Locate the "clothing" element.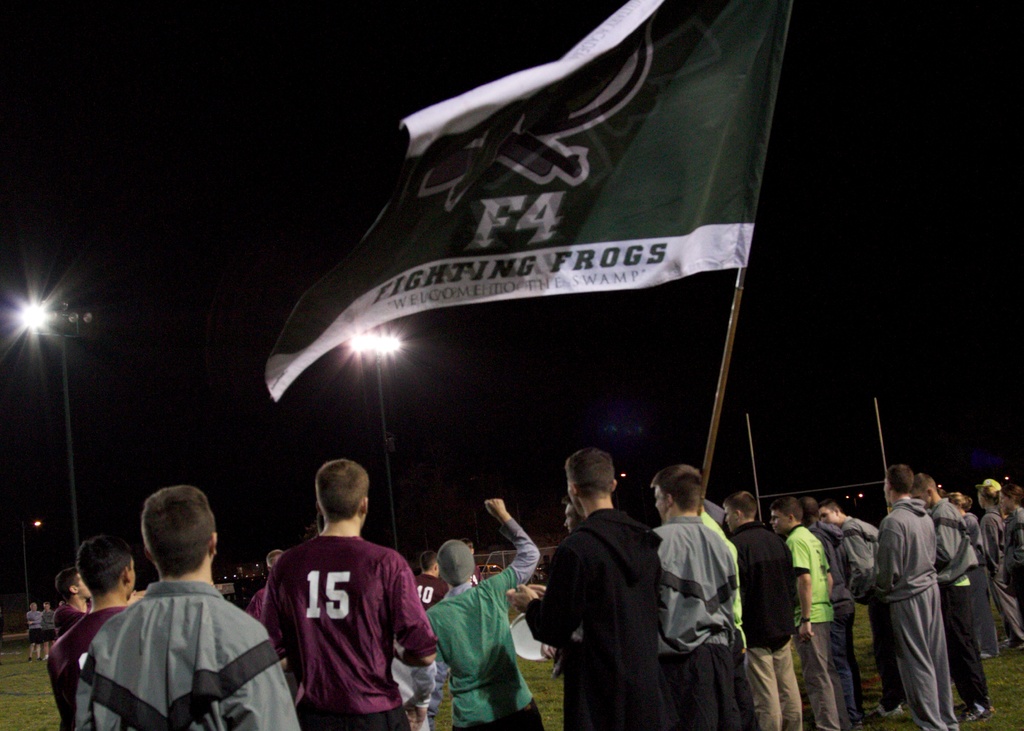
Element bbox: x1=79, y1=574, x2=298, y2=730.
